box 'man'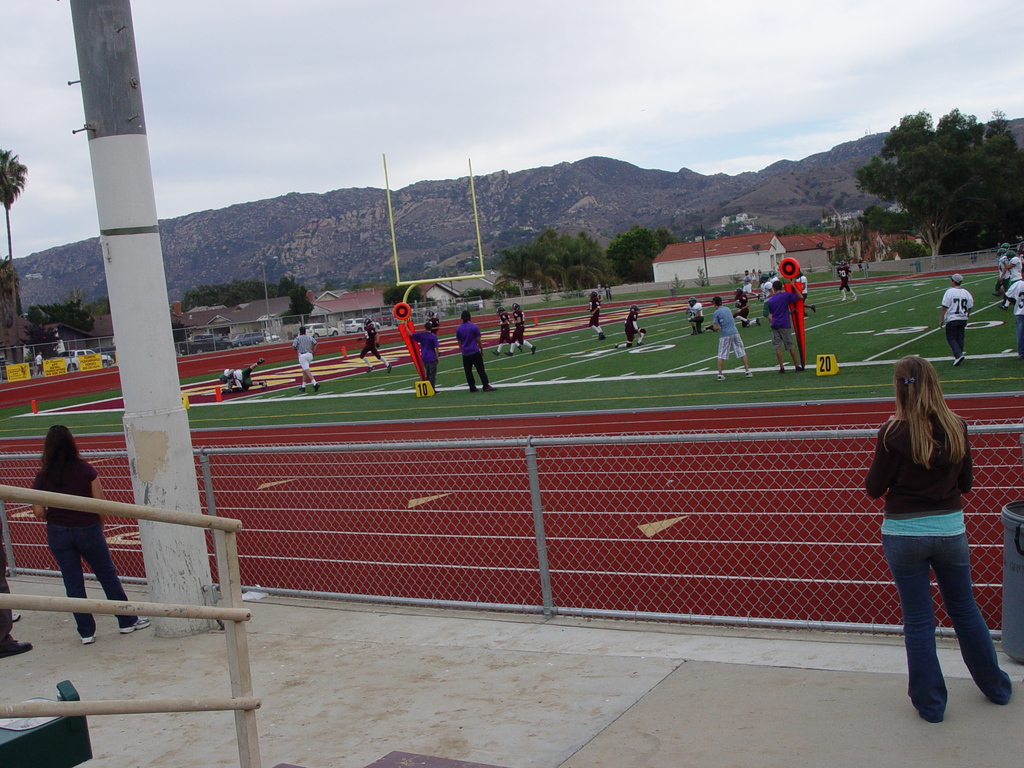
<bbox>732, 289, 757, 327</bbox>
